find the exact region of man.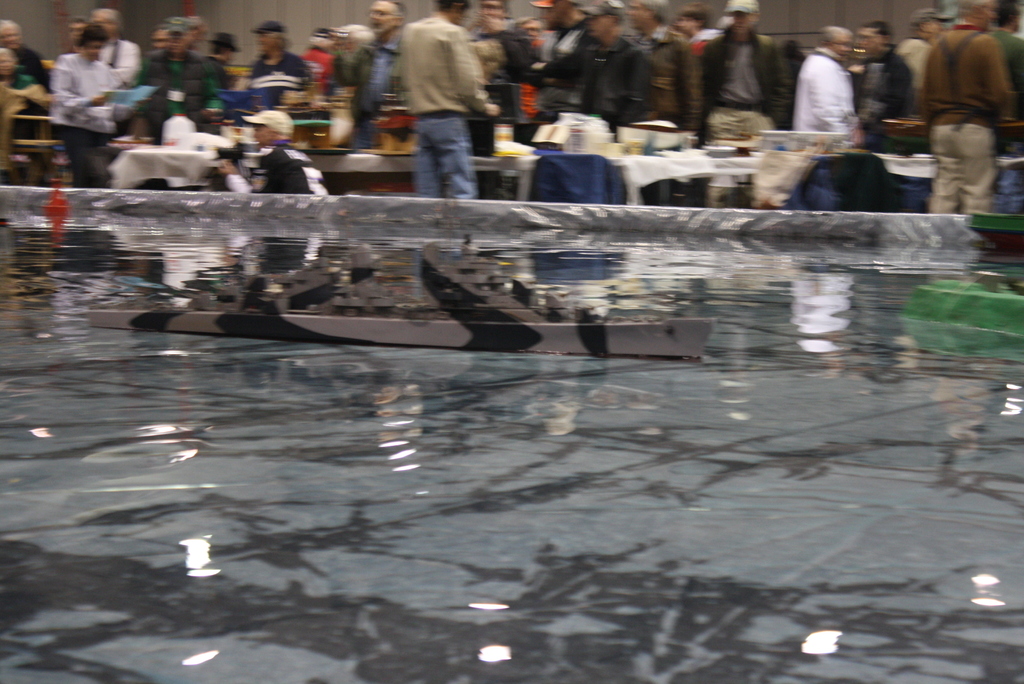
Exact region: 705:0:792:208.
